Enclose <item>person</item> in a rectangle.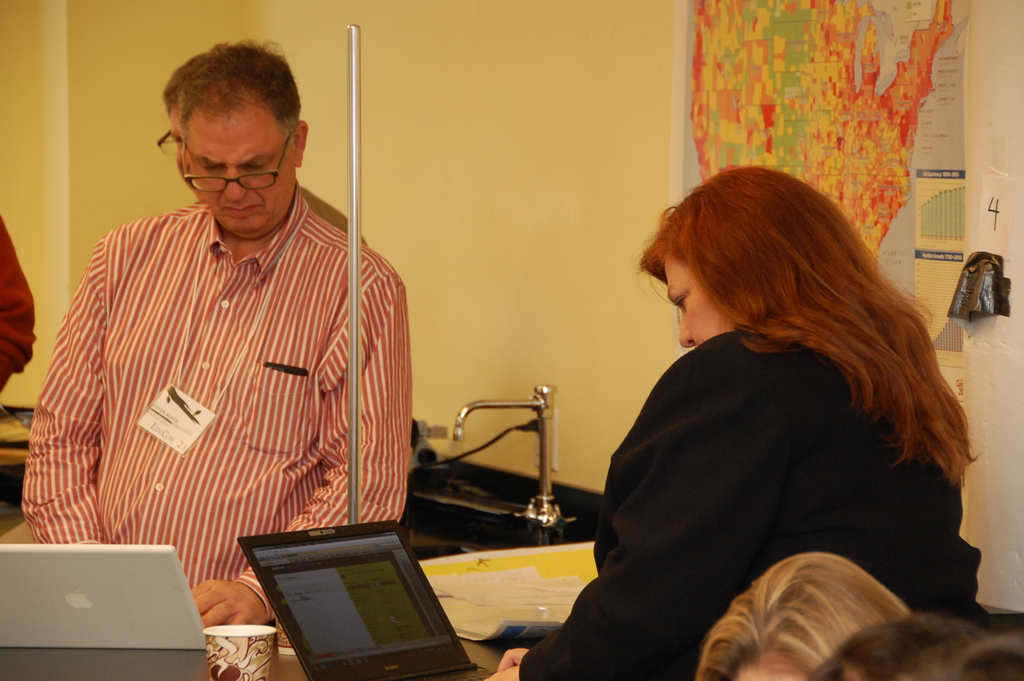
(x1=30, y1=44, x2=420, y2=650).
